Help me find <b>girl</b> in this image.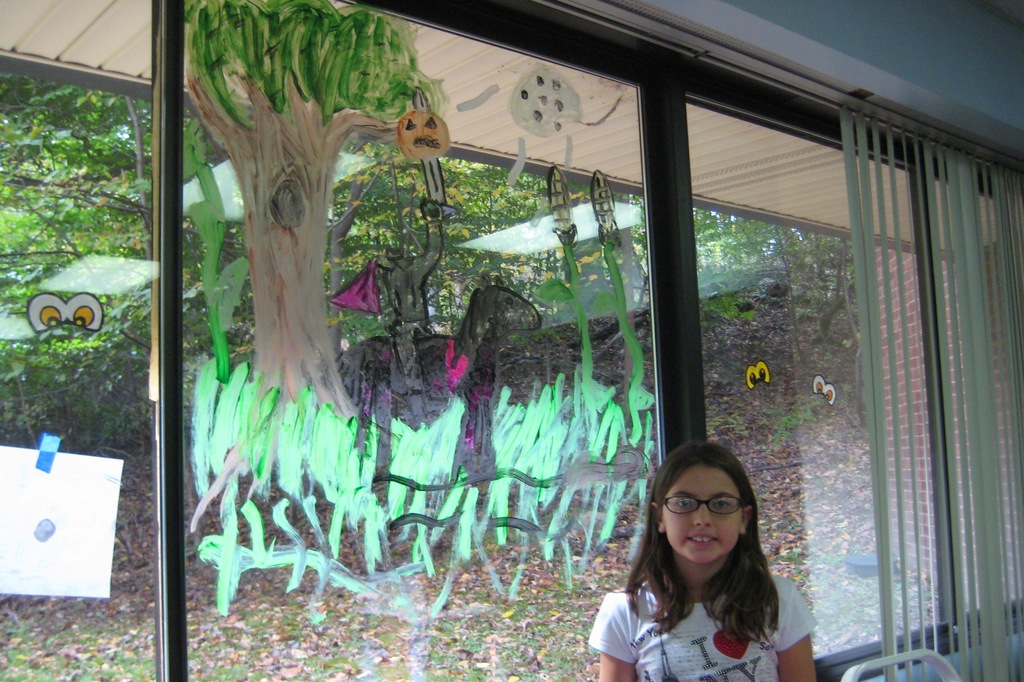
Found it: select_region(591, 449, 841, 678).
